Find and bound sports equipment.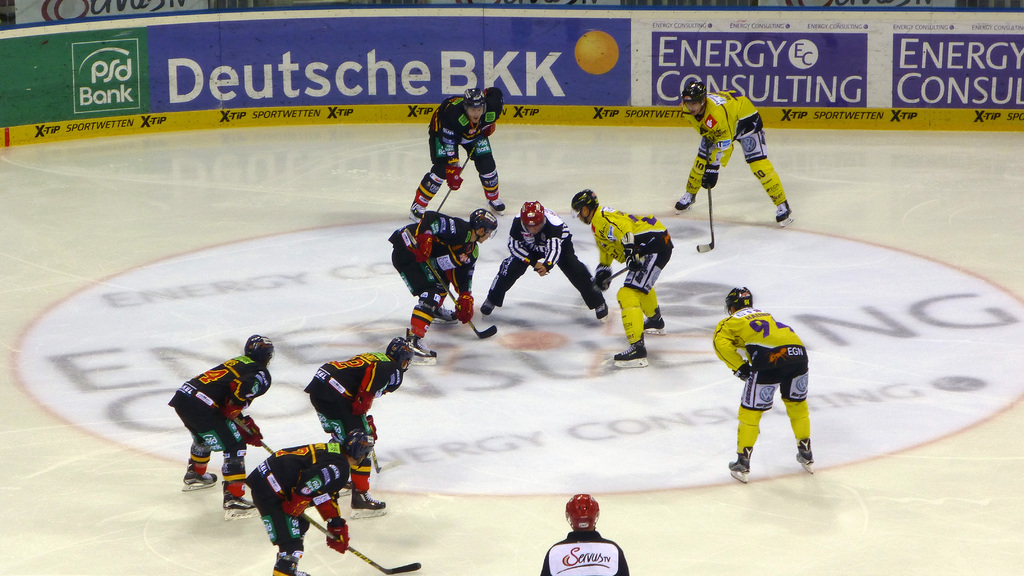
Bound: x1=724 y1=285 x2=753 y2=315.
